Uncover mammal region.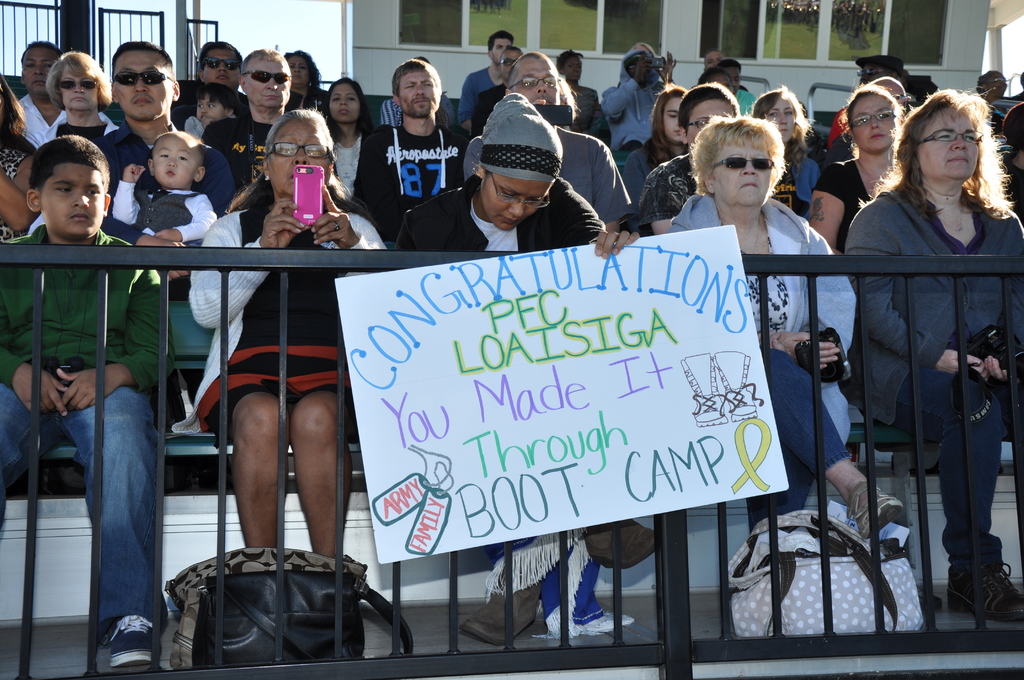
Uncovered: [left=391, top=88, right=643, bottom=644].
